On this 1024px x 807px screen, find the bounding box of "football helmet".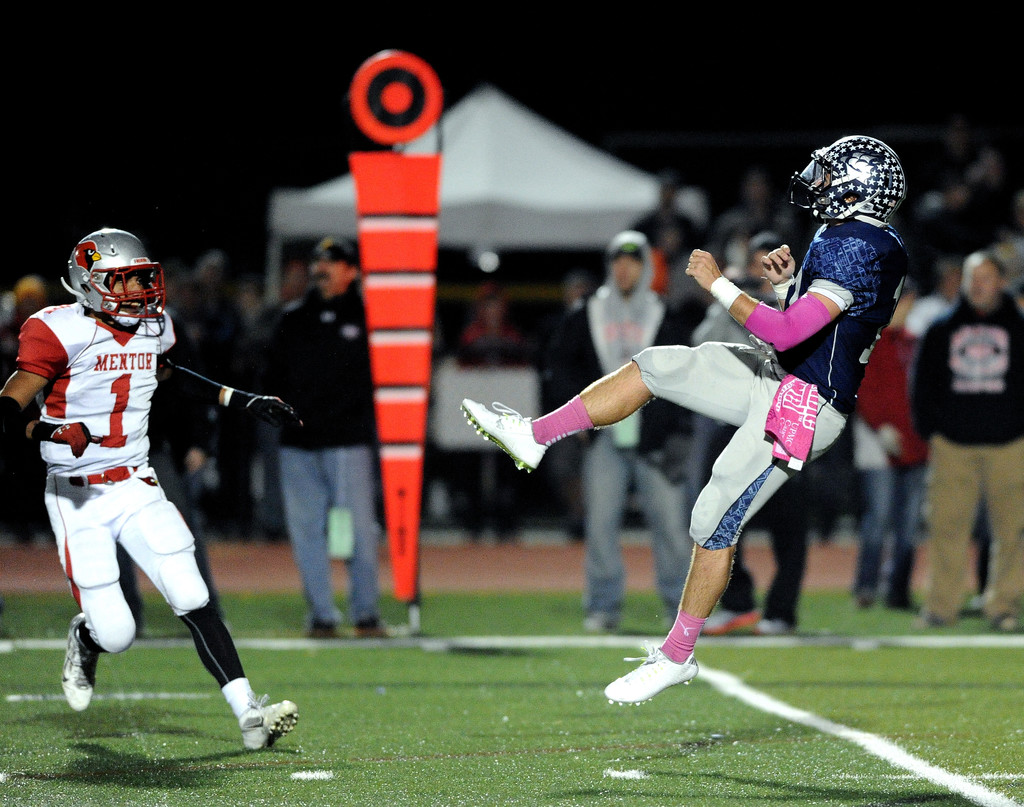
Bounding box: detection(46, 236, 152, 334).
